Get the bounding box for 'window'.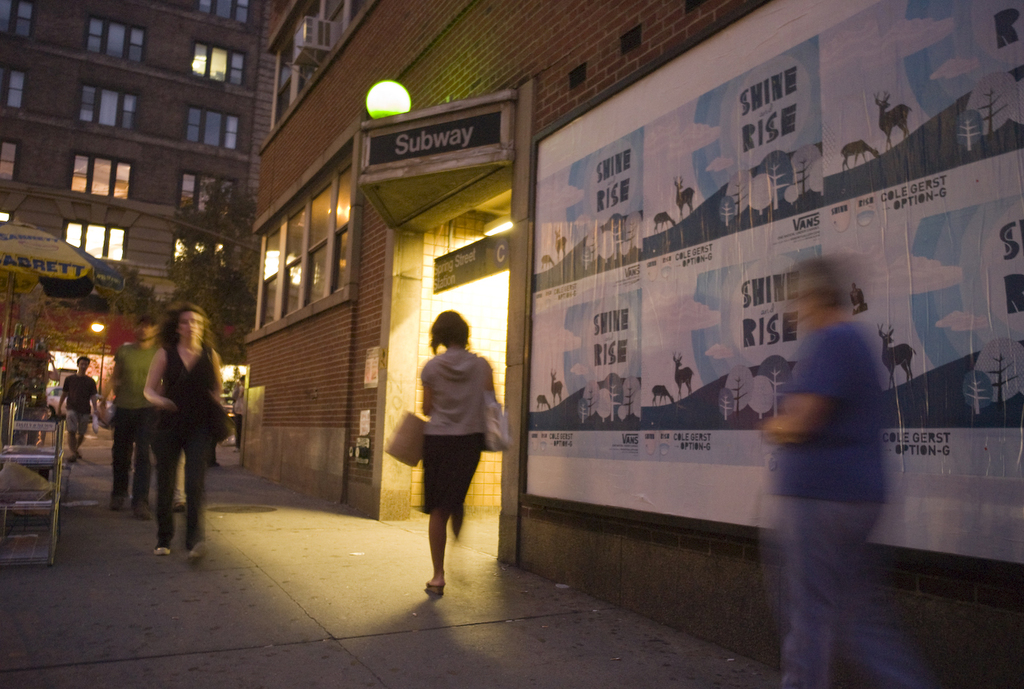
184 104 239 153.
